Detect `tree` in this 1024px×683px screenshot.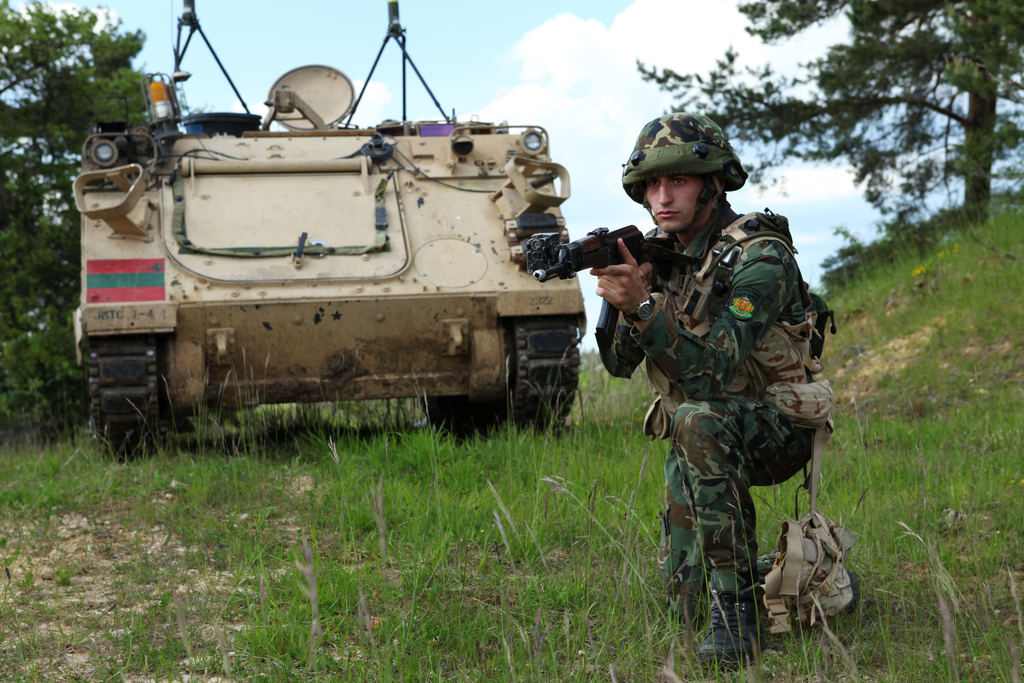
Detection: {"left": 629, "top": 0, "right": 1023, "bottom": 227}.
